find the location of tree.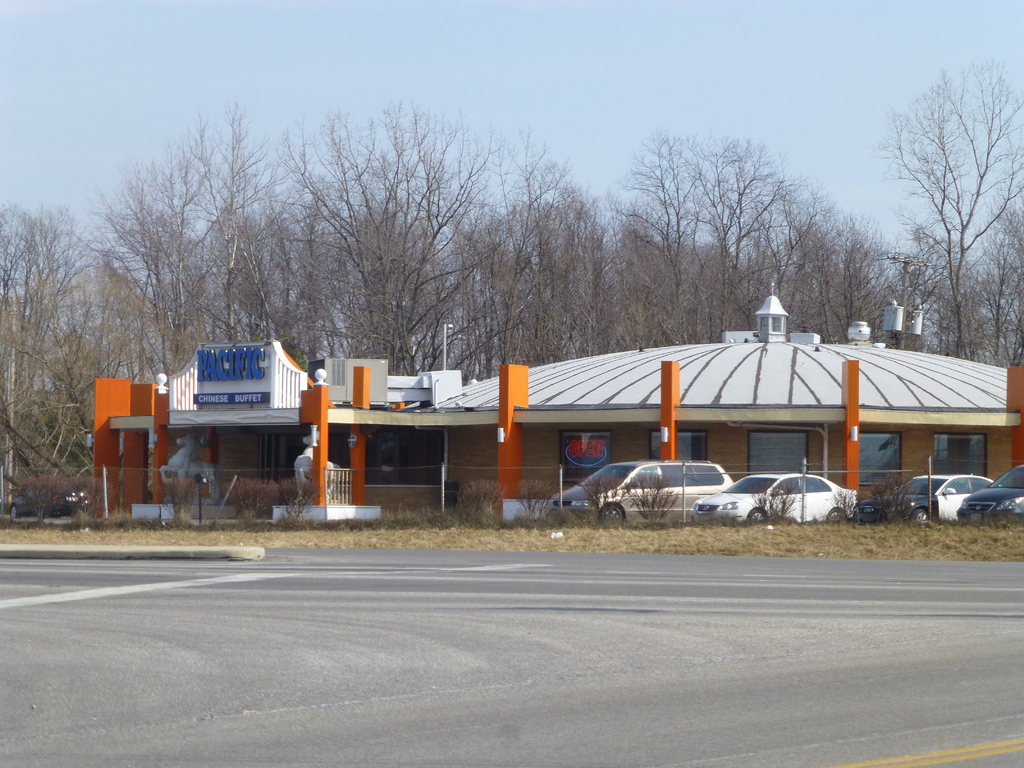
Location: (left=878, top=65, right=1009, bottom=352).
